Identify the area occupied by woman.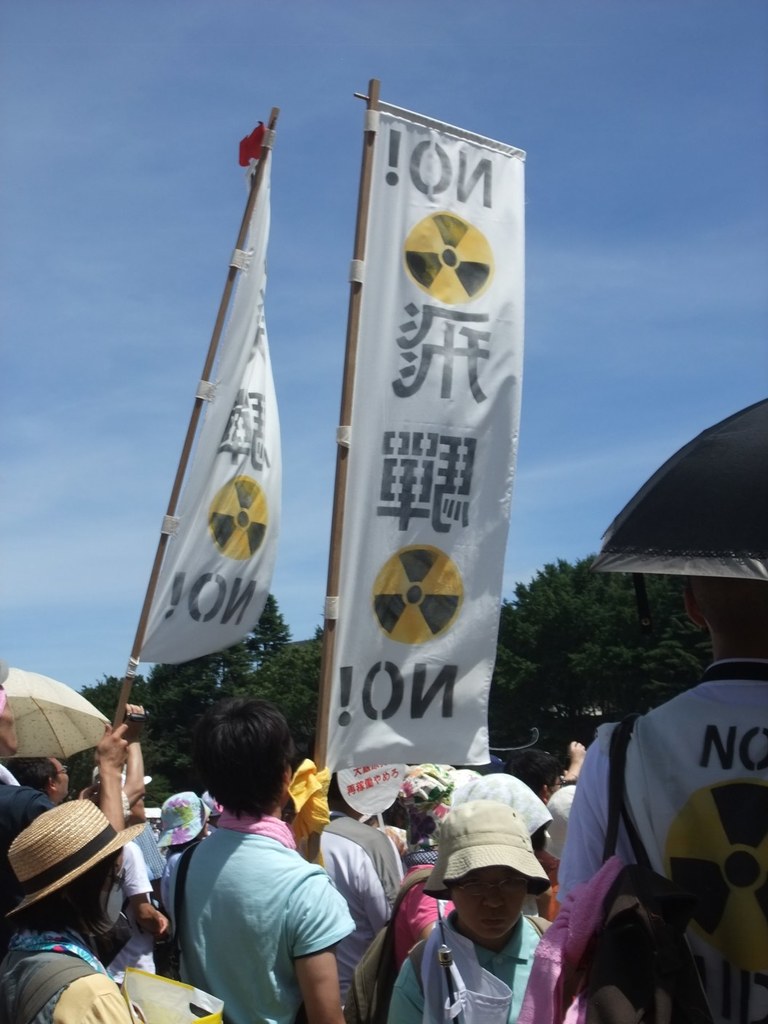
Area: bbox=(0, 796, 141, 1023).
